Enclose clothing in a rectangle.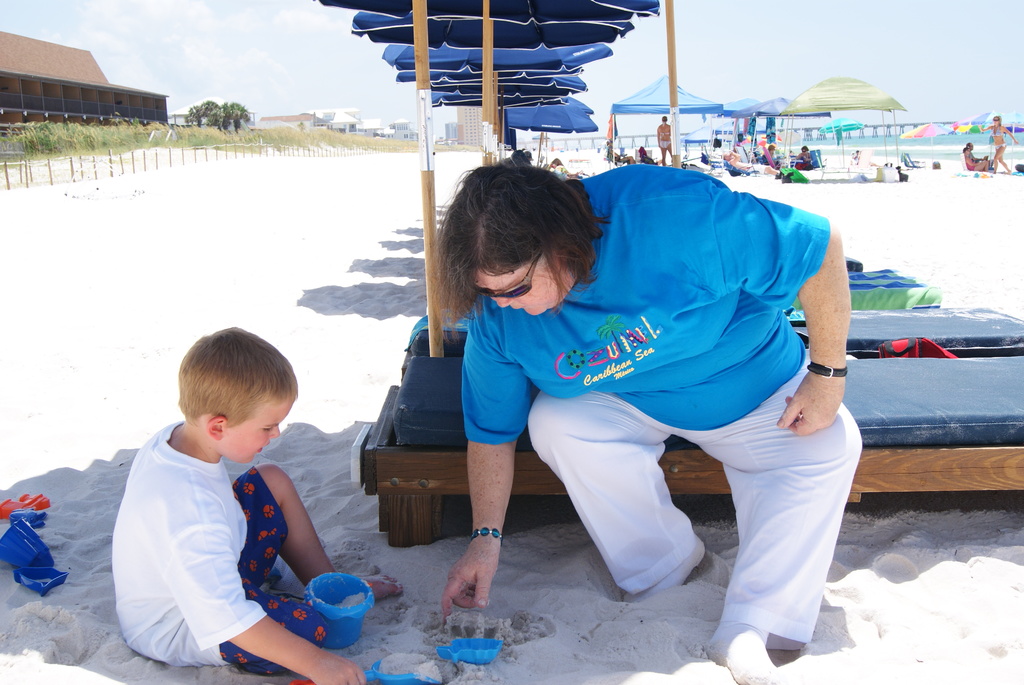
(964,156,975,171).
